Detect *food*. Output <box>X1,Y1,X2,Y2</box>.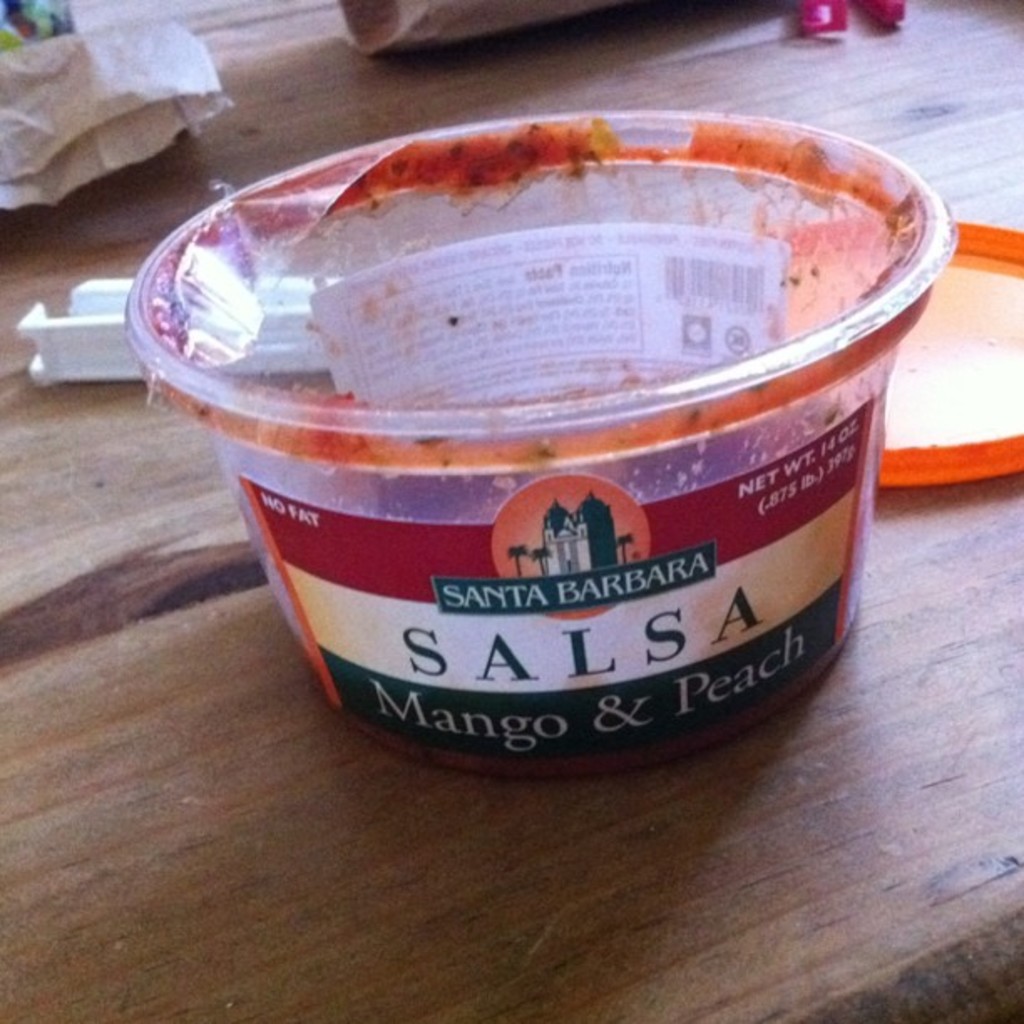
<box>684,119,897,219</box>.
